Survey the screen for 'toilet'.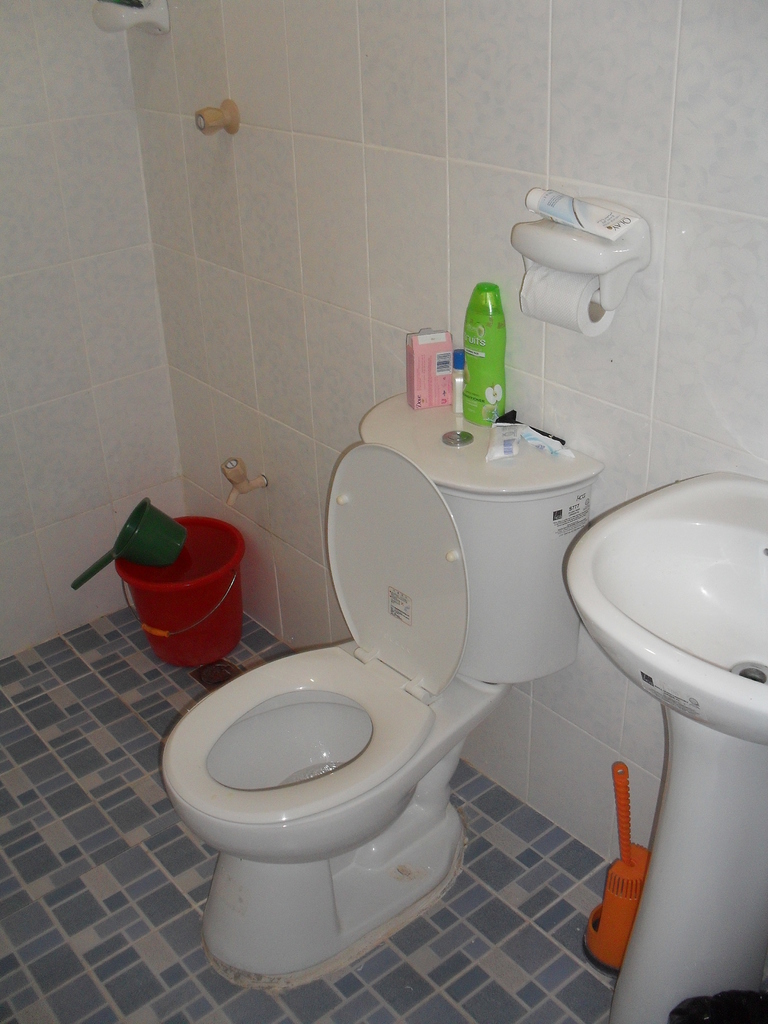
Survey found: pyautogui.locateOnScreen(159, 438, 516, 977).
